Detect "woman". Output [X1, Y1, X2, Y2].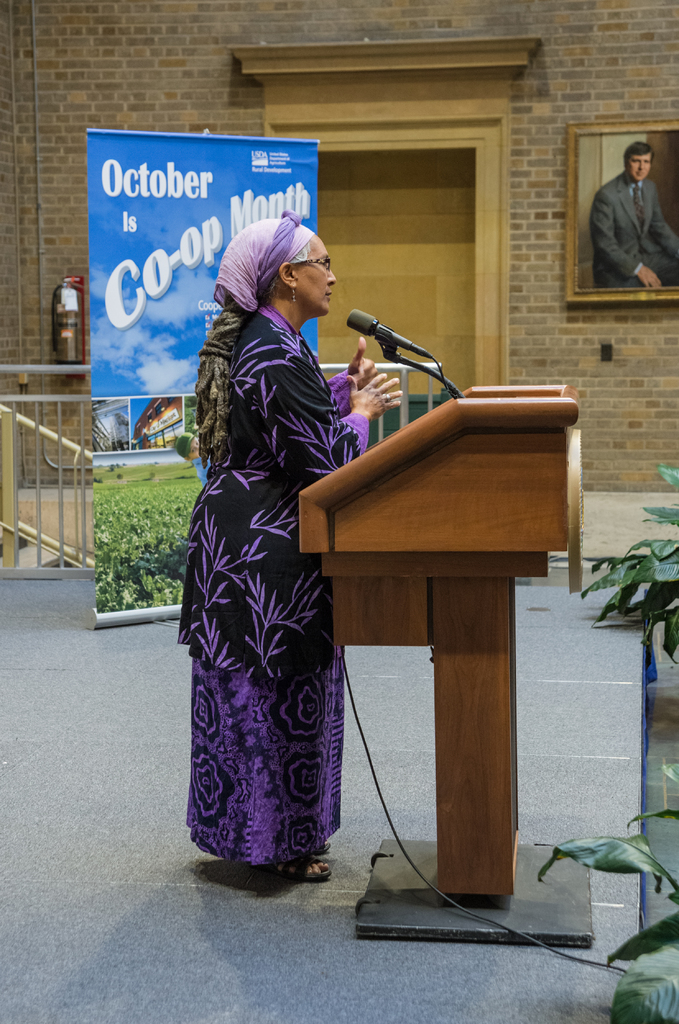
[169, 195, 372, 895].
